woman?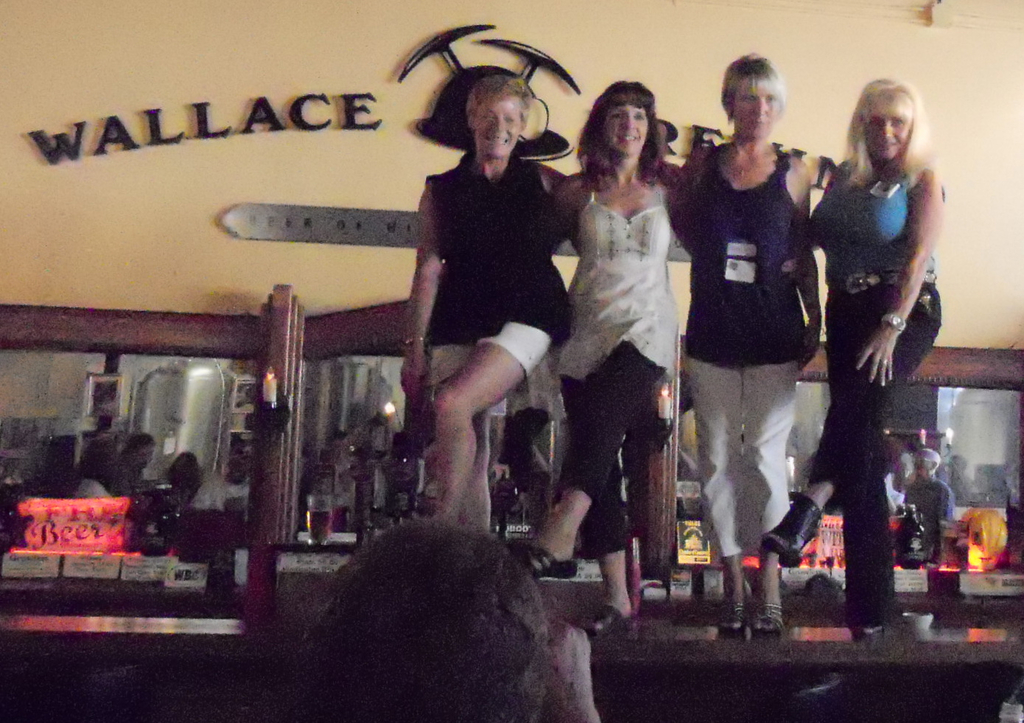
{"x1": 752, "y1": 72, "x2": 939, "y2": 640}
